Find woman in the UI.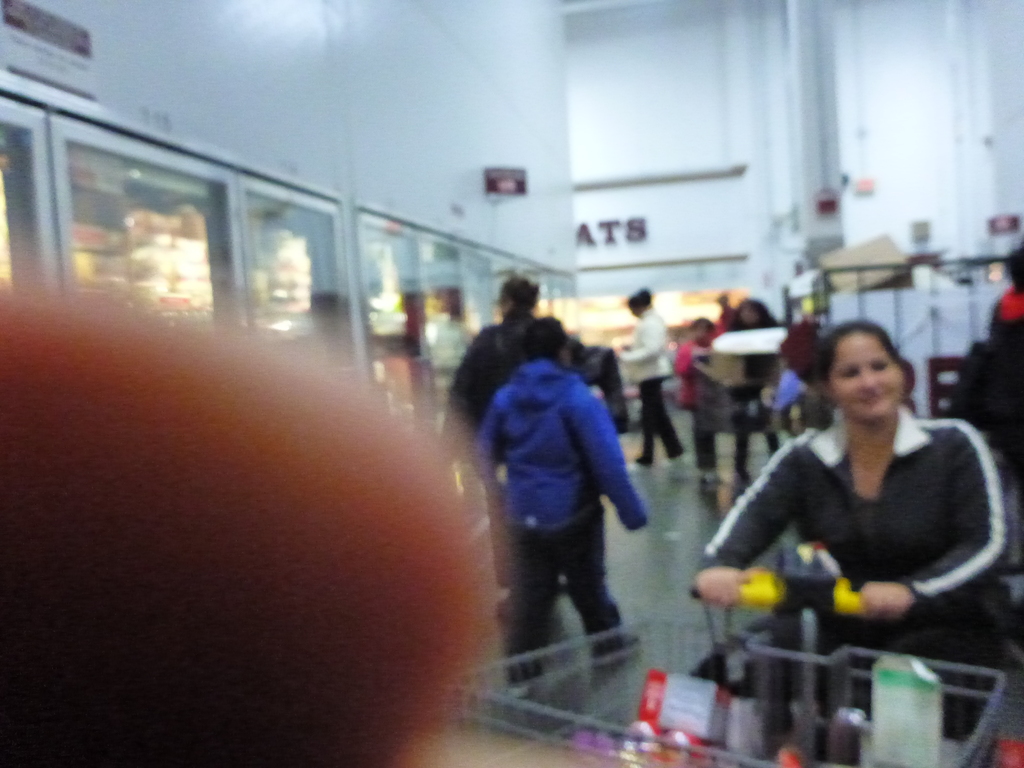
UI element at left=714, top=305, right=1002, bottom=723.
